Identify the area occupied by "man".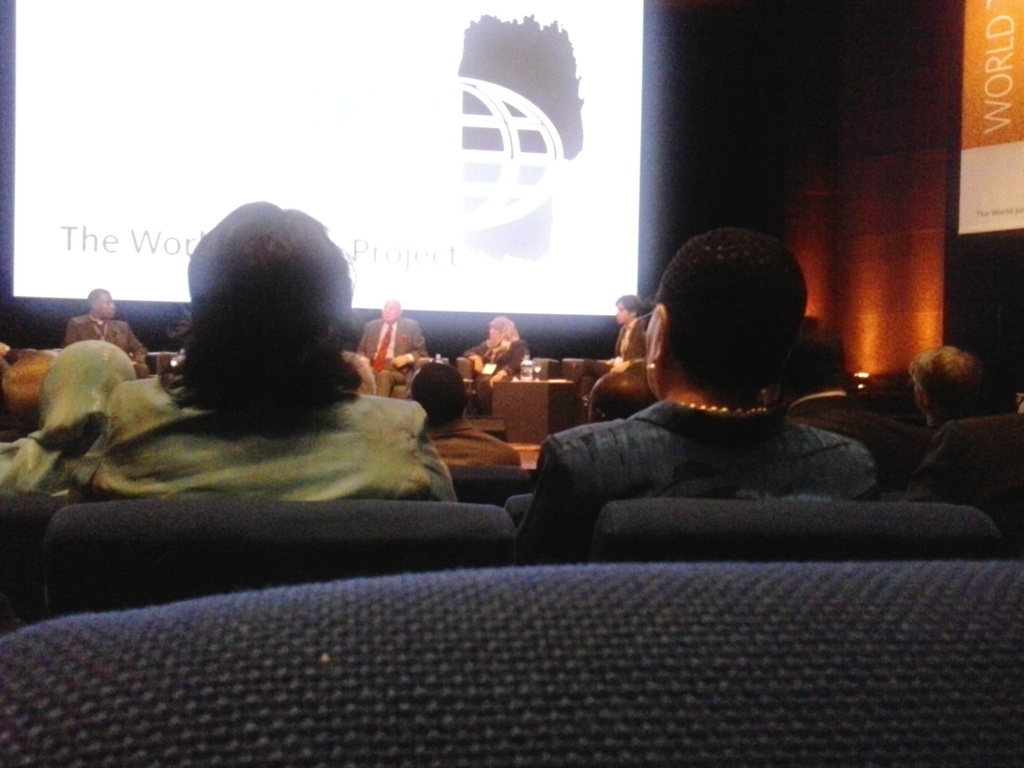
Area: [65,285,148,378].
